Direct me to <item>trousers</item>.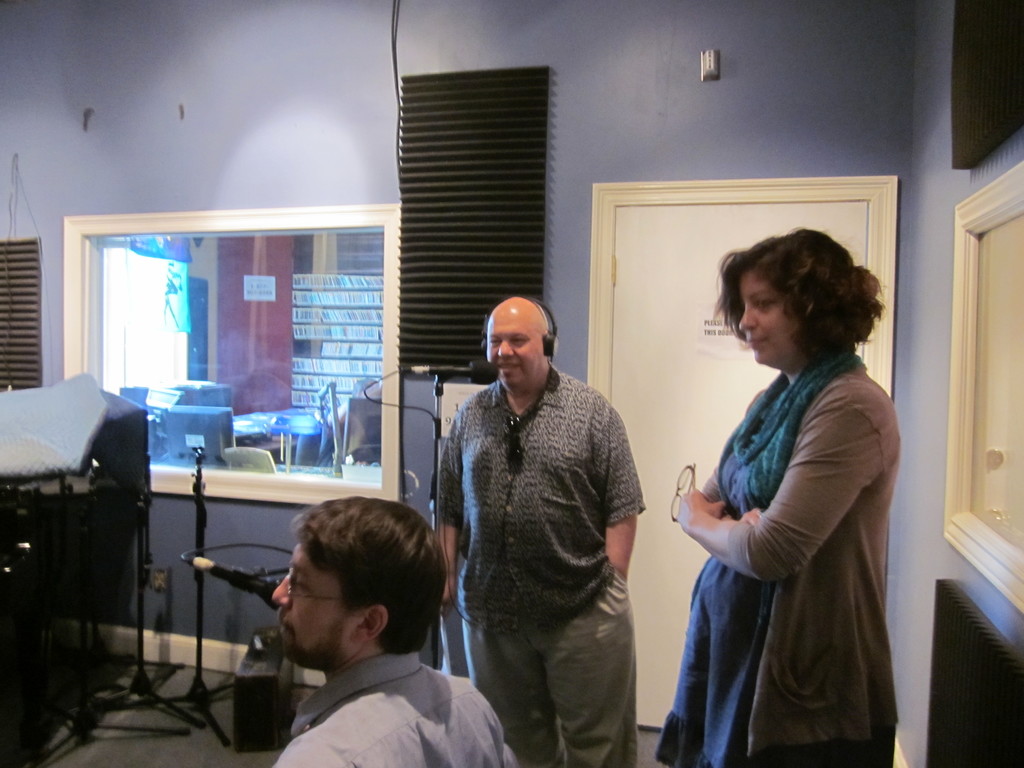
Direction: (x1=461, y1=584, x2=636, y2=767).
